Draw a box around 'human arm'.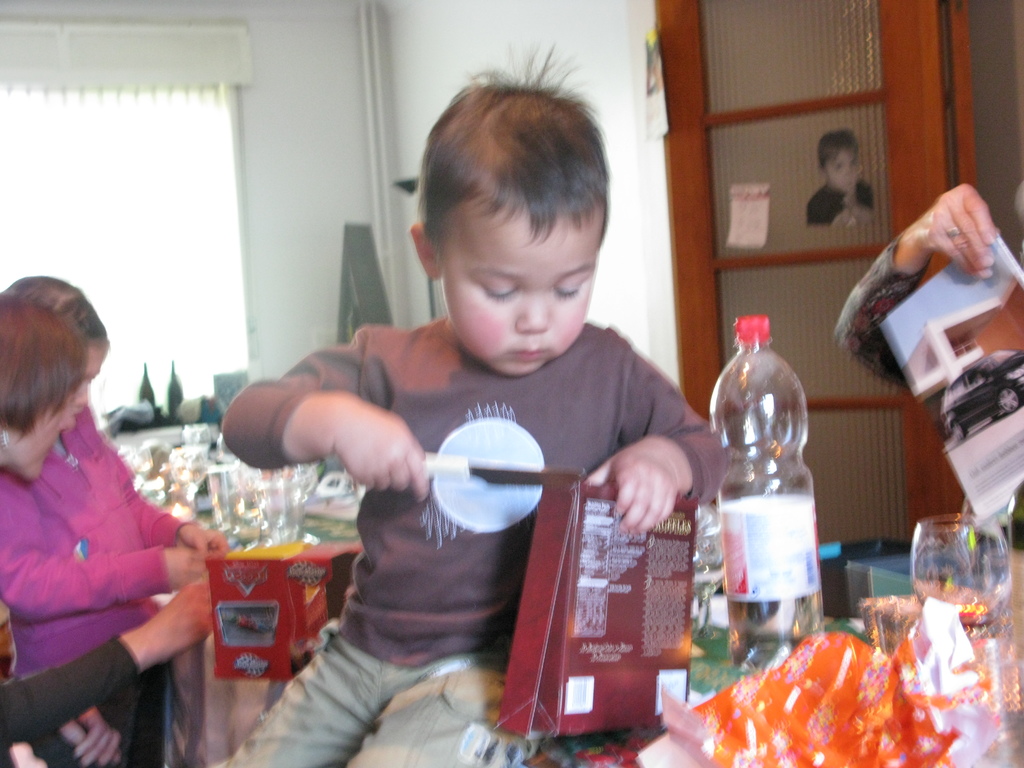
(238,366,444,529).
